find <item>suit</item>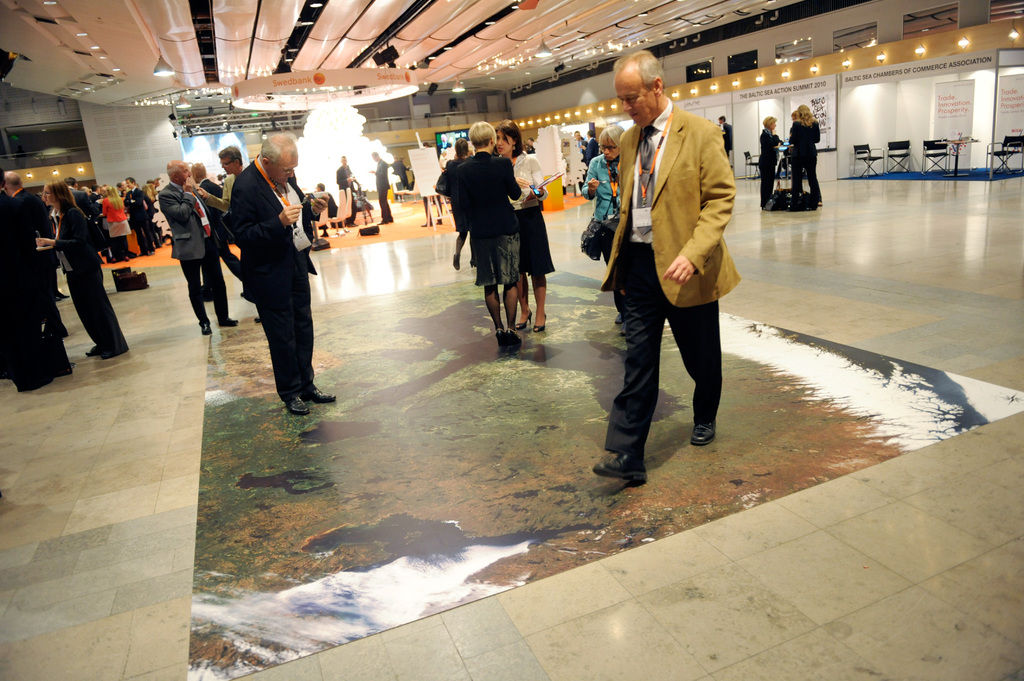
rect(375, 157, 387, 221)
